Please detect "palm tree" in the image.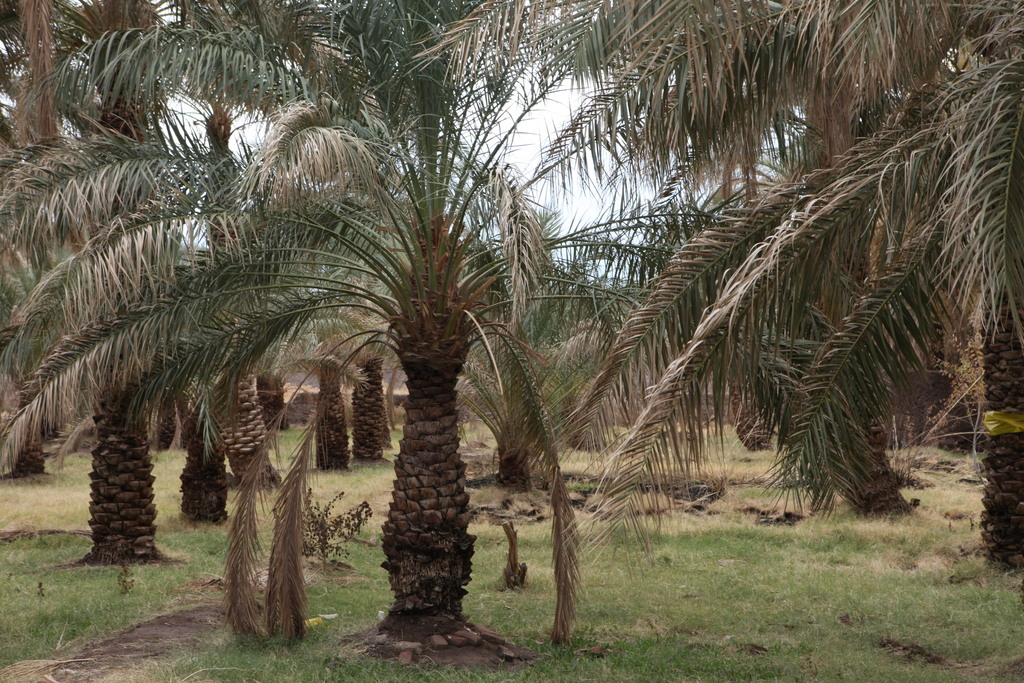
rect(465, 210, 586, 498).
